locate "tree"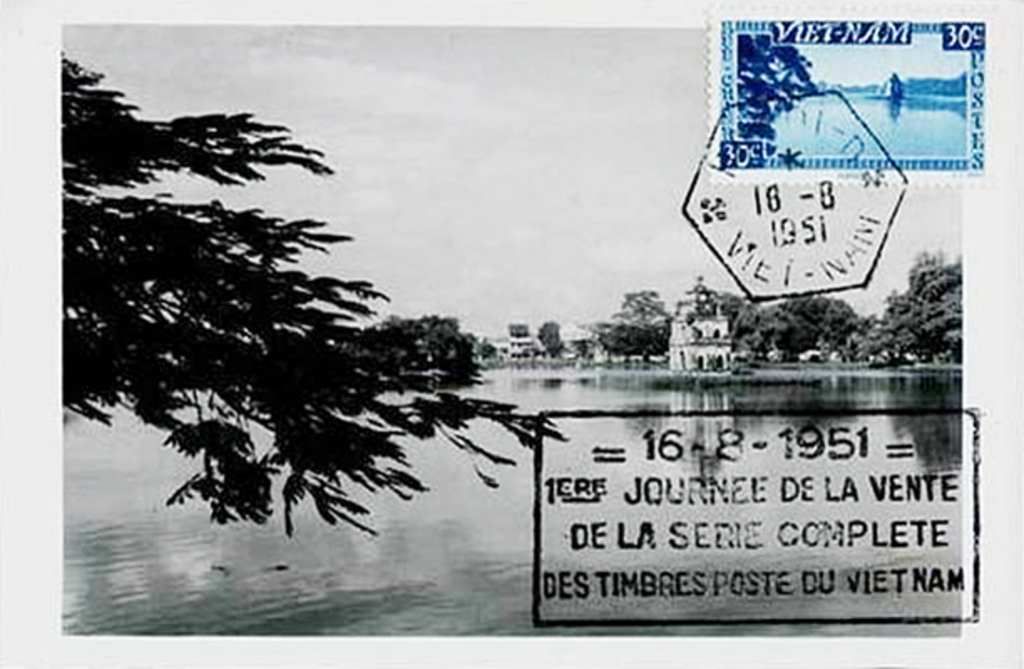
l=853, t=256, r=959, b=365
